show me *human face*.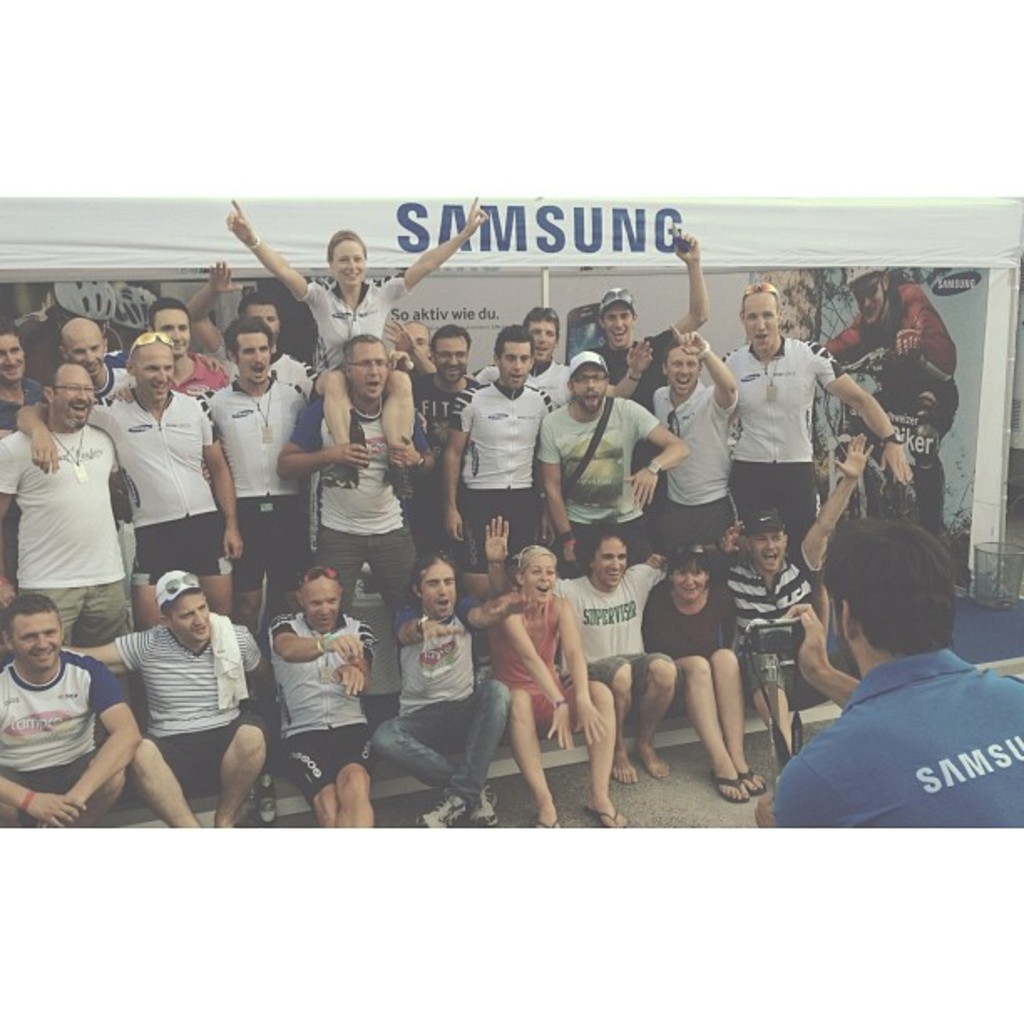
*human face* is here: [left=243, top=301, right=278, bottom=333].
